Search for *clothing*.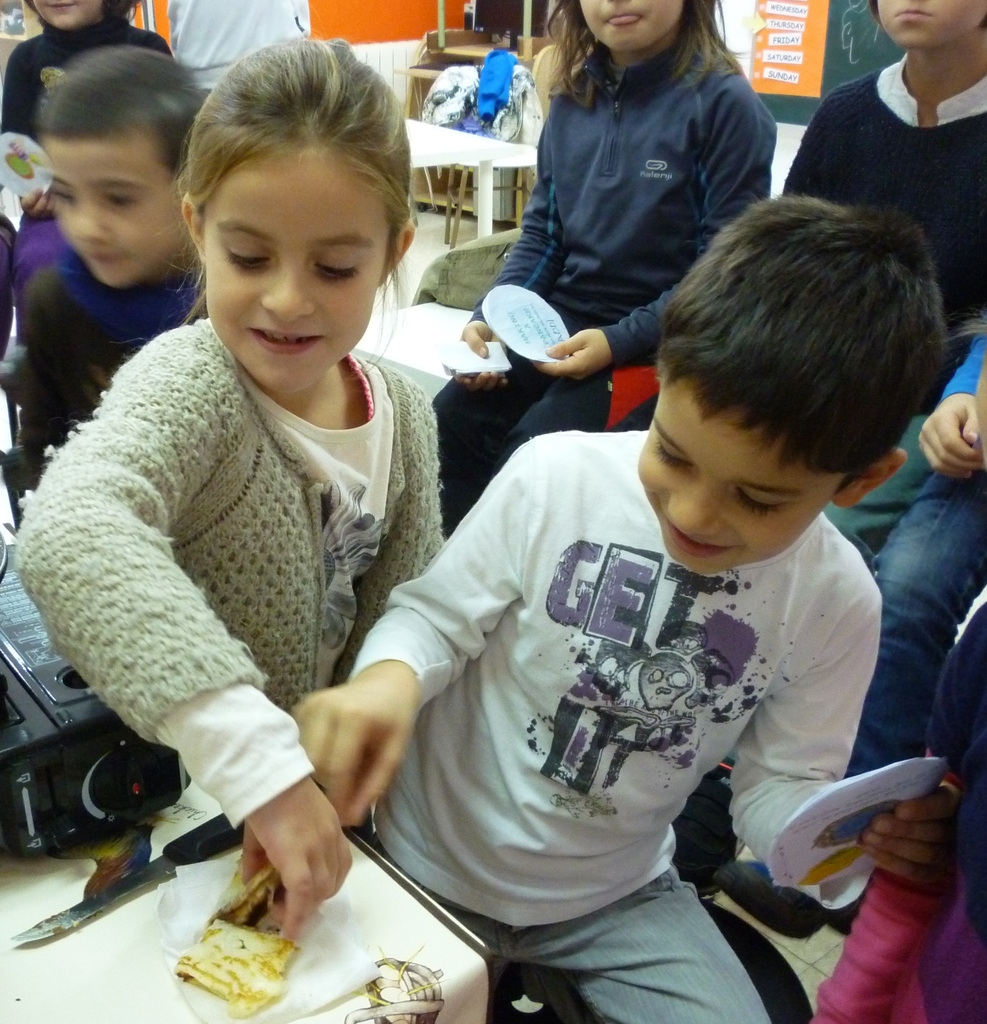
Found at 24,246,205,469.
